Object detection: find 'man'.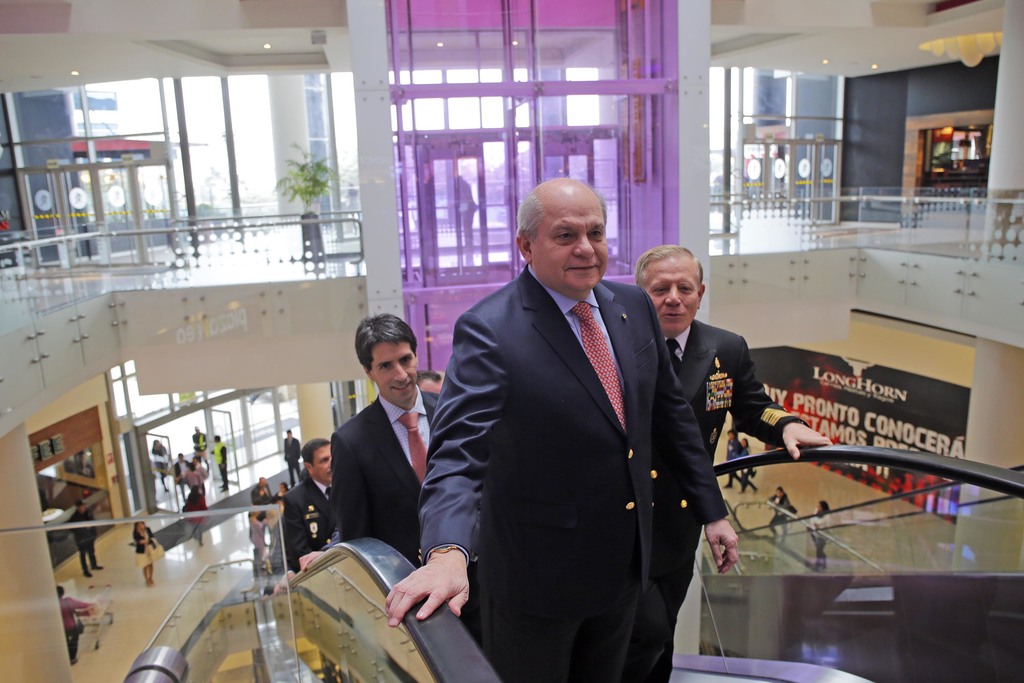
pyautogui.locateOnScreen(193, 427, 211, 469).
